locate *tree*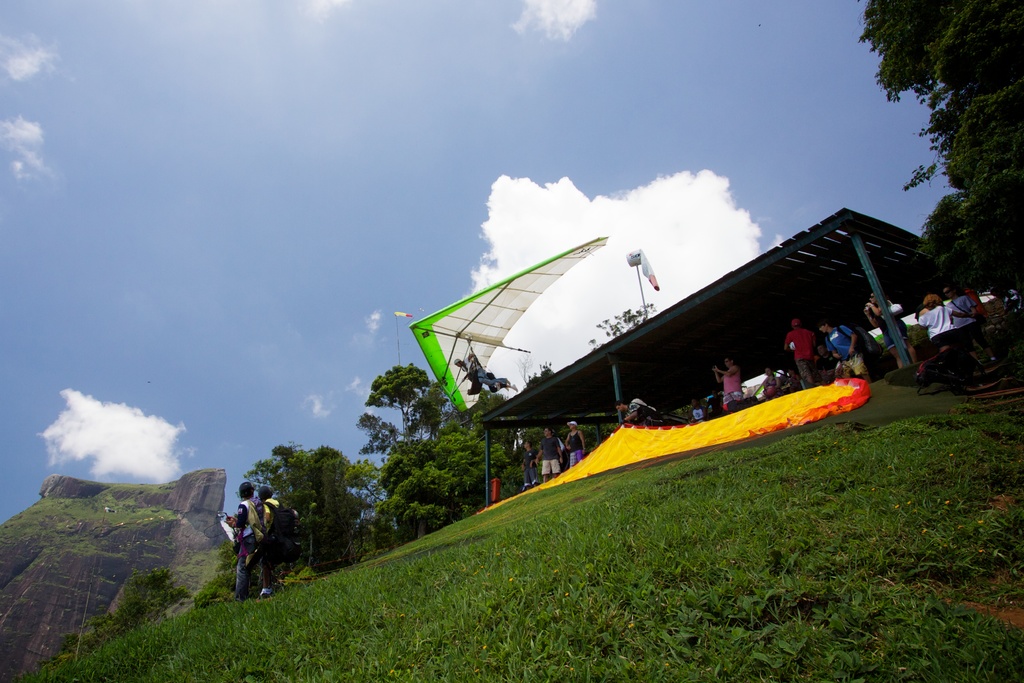
<region>349, 352, 508, 562</region>
